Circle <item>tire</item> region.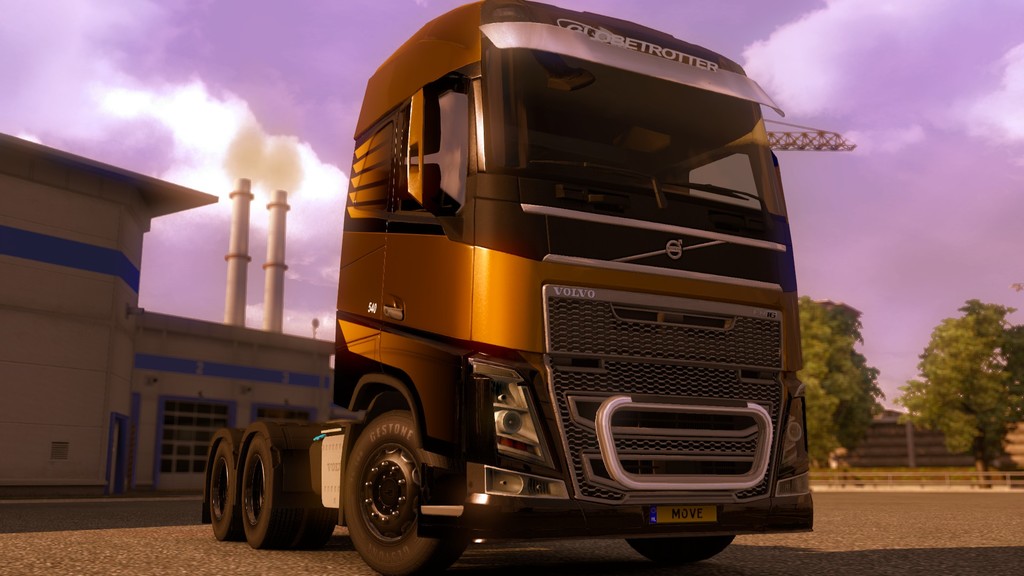
Region: <region>627, 538, 733, 564</region>.
